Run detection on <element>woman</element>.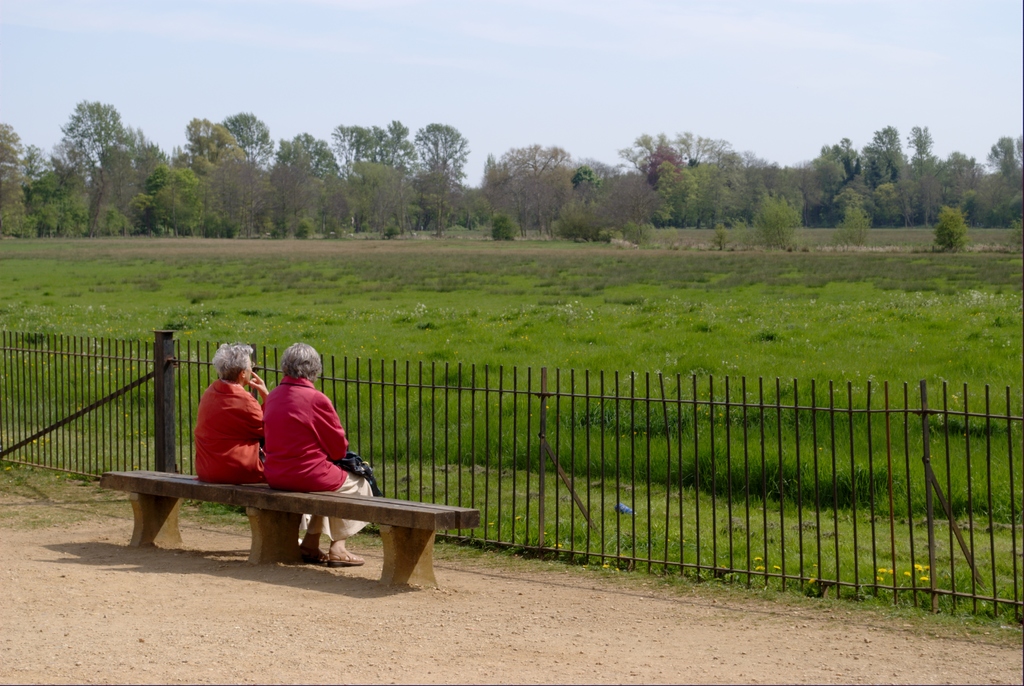
Result: <region>260, 343, 374, 563</region>.
